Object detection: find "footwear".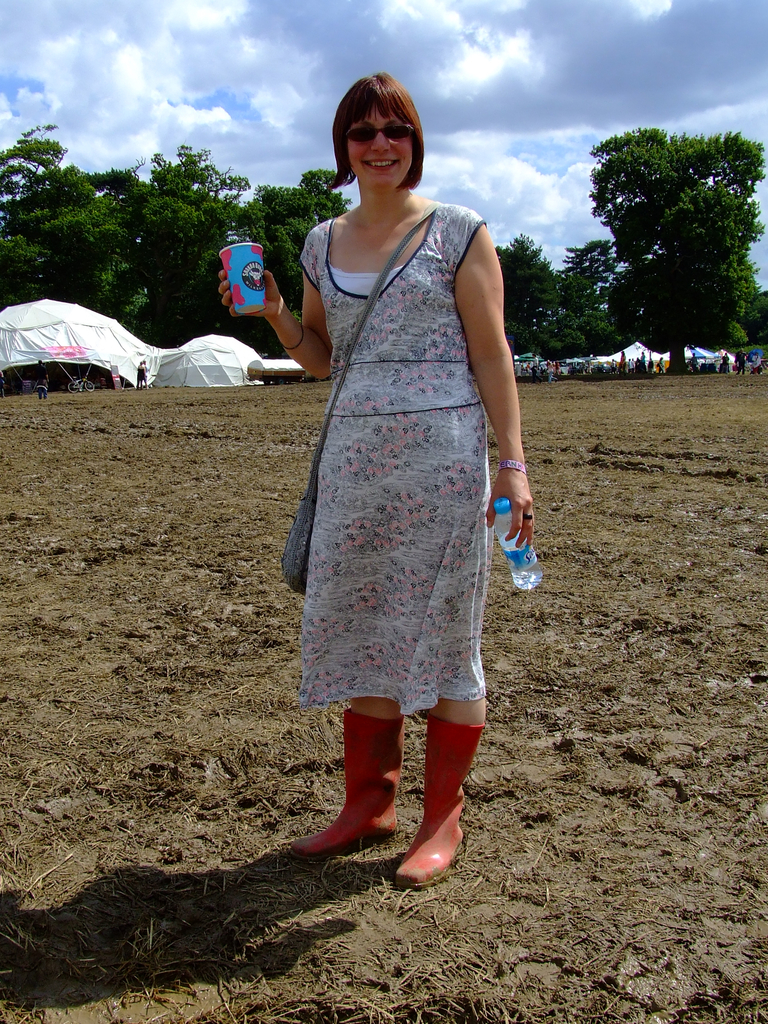
391:719:468:893.
